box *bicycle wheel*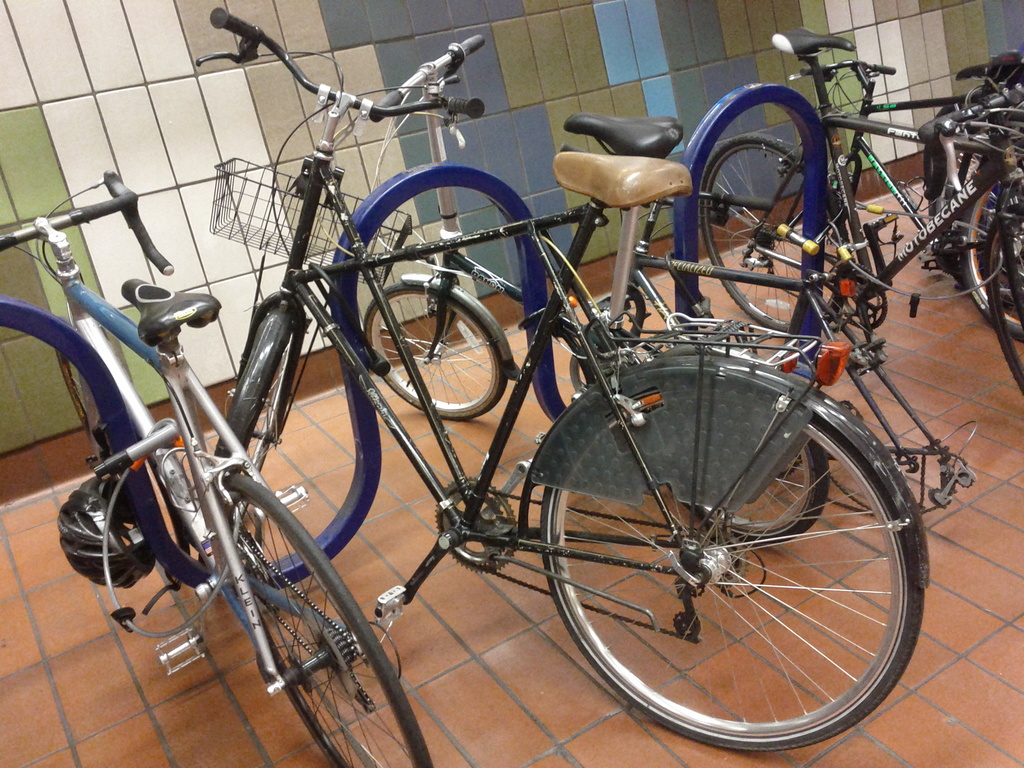
locate(977, 211, 1023, 392)
